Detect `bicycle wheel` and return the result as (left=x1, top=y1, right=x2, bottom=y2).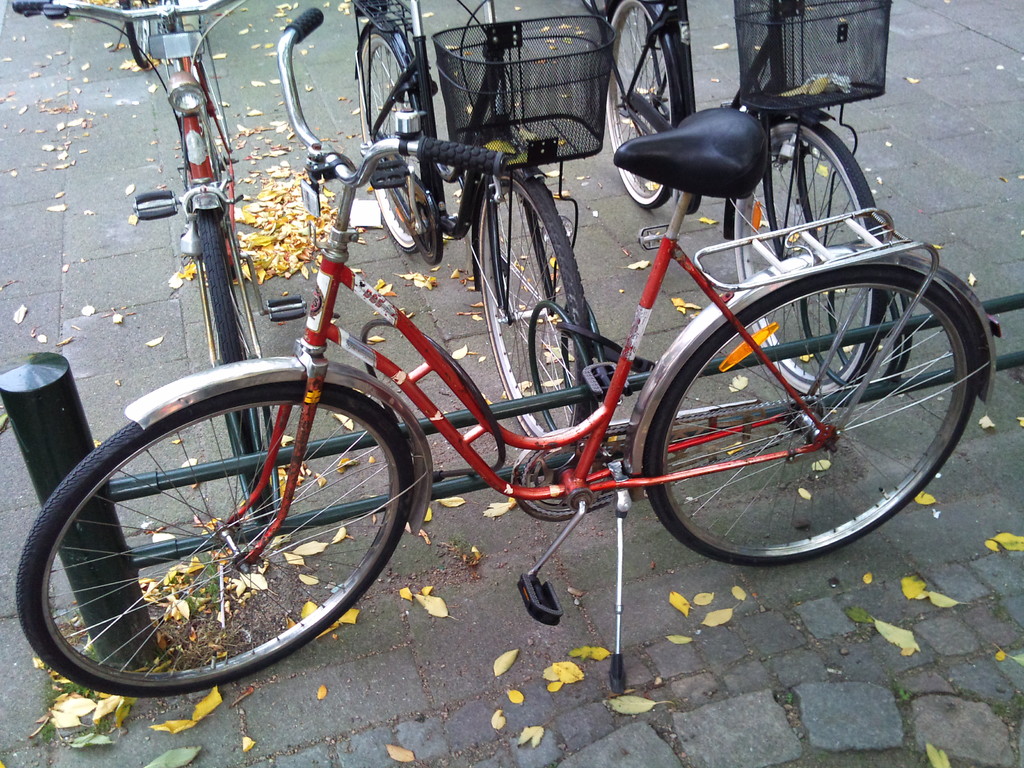
(left=24, top=373, right=424, bottom=707).
